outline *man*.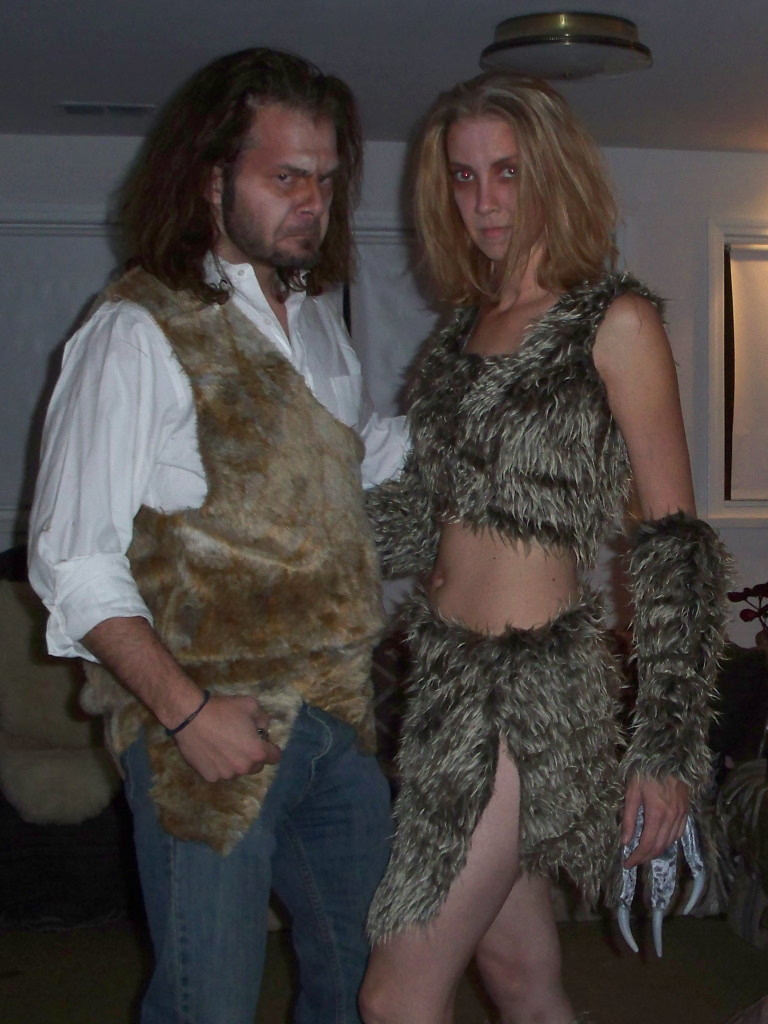
Outline: locate(12, 22, 433, 936).
